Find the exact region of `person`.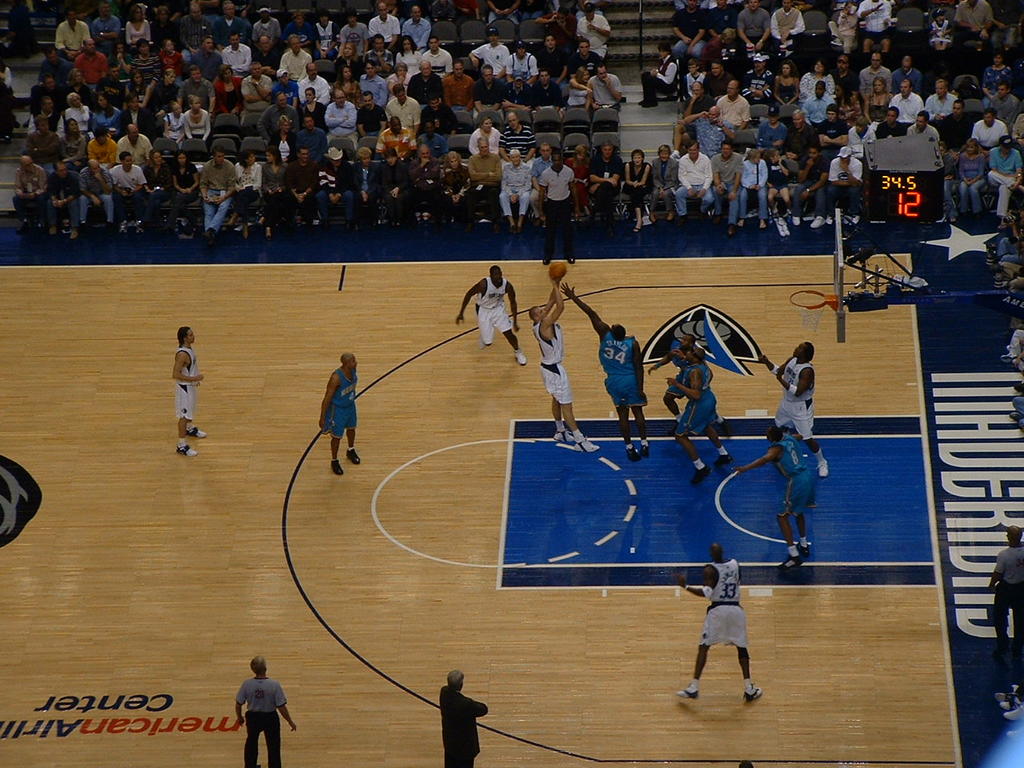
Exact region: <box>314,7,338,60</box>.
